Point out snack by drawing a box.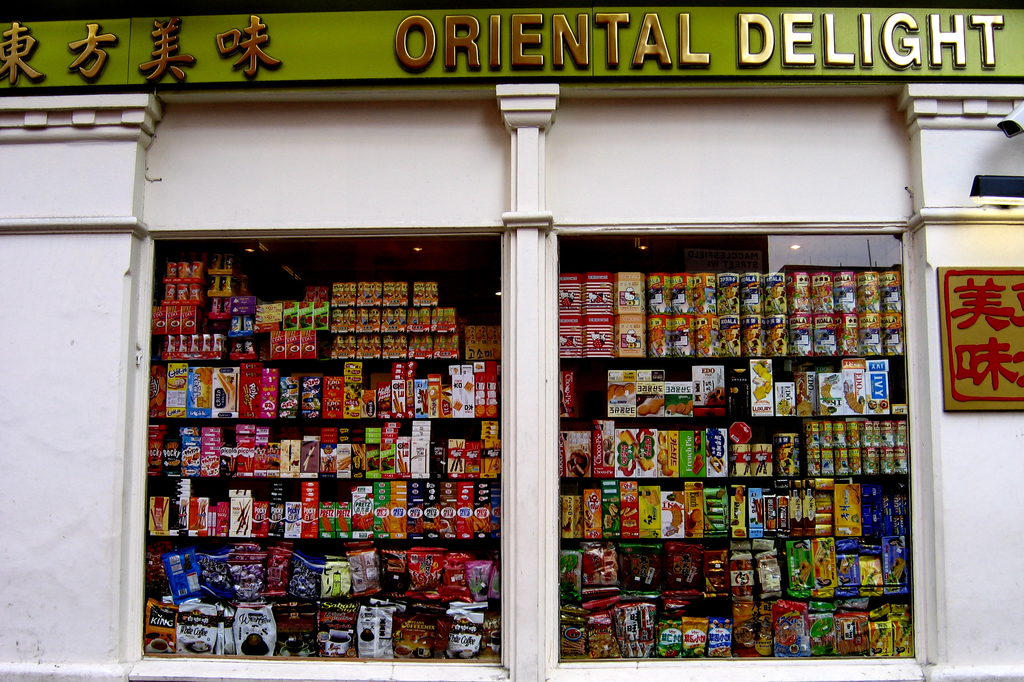
691 508 701 520.
